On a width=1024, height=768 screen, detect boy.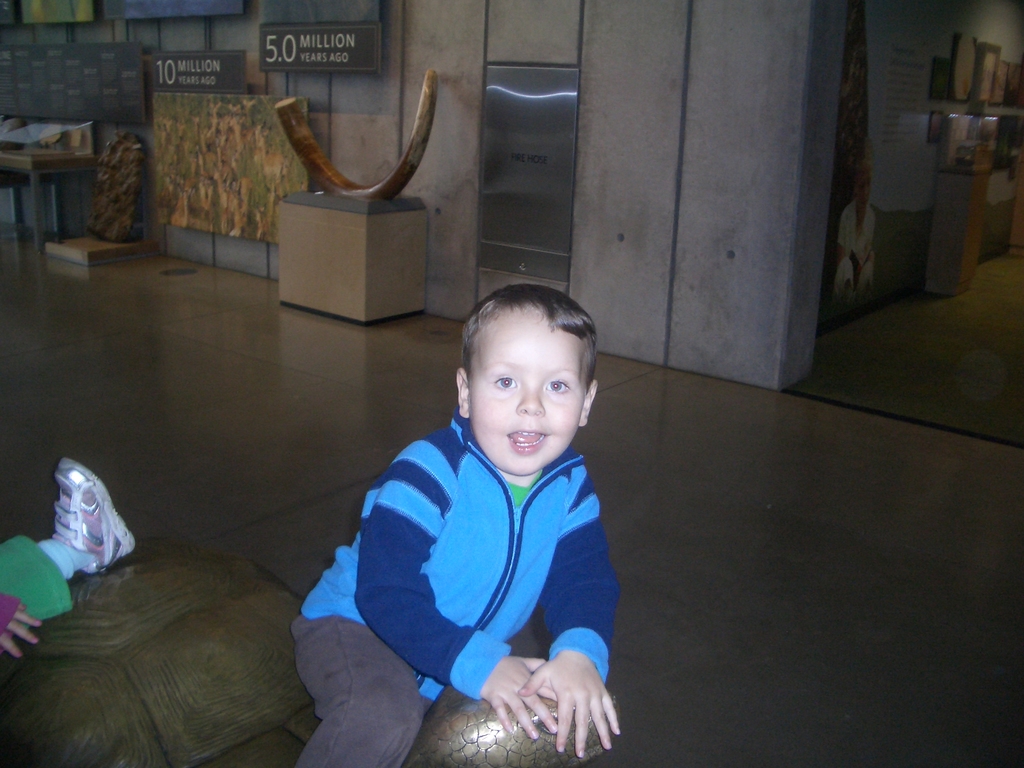
[x1=335, y1=273, x2=637, y2=752].
